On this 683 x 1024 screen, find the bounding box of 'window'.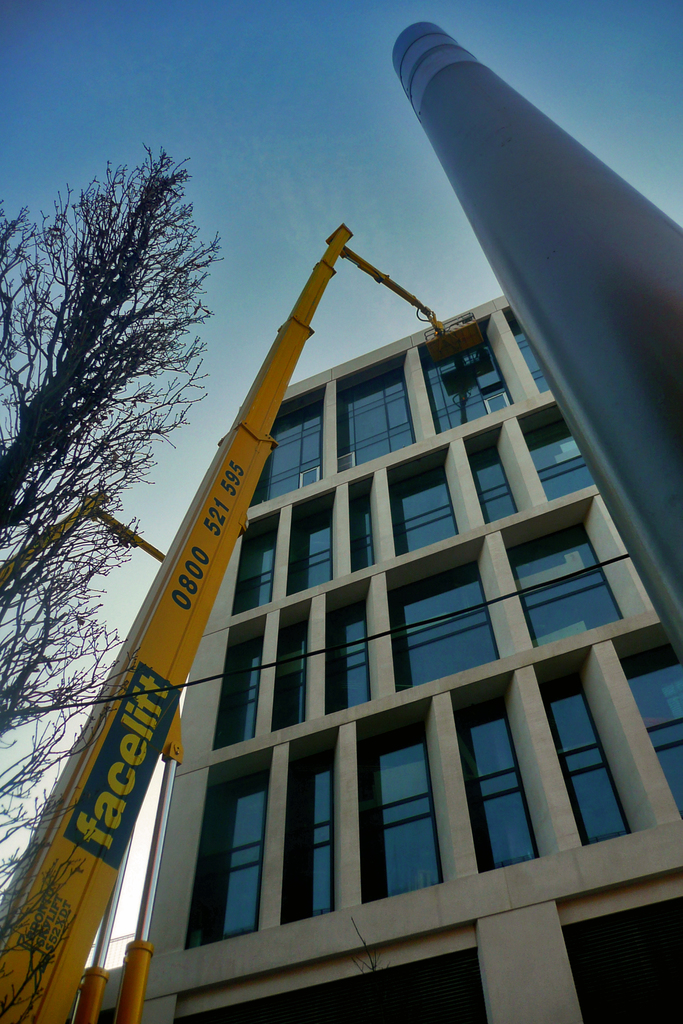
Bounding box: {"x1": 391, "y1": 564, "x2": 504, "y2": 693}.
